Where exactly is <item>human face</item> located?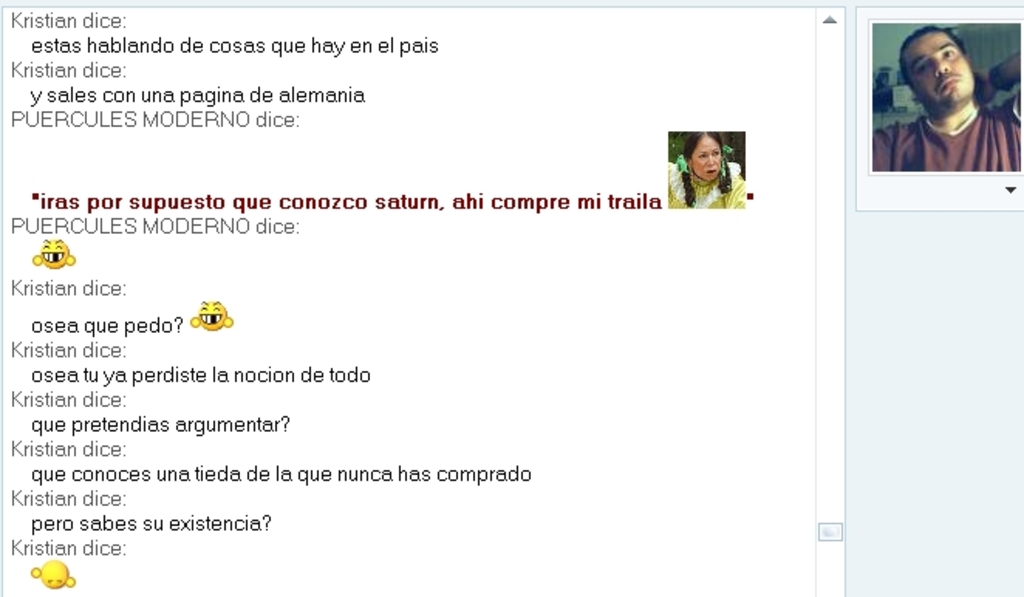
Its bounding box is left=690, top=135, right=725, bottom=184.
